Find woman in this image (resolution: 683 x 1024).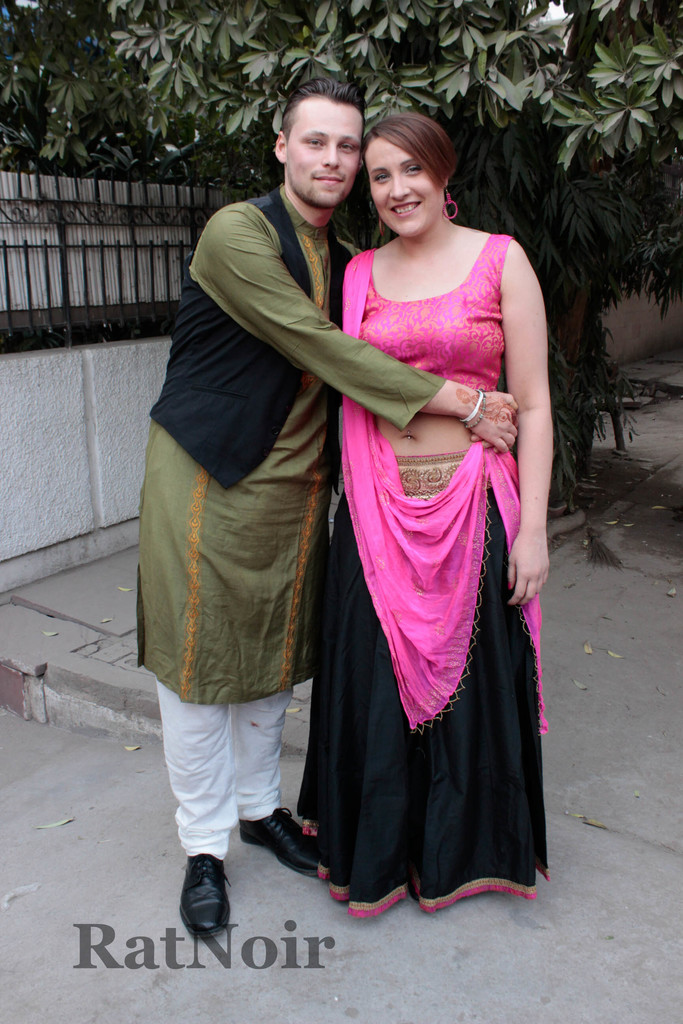
[left=299, top=93, right=545, bottom=929].
